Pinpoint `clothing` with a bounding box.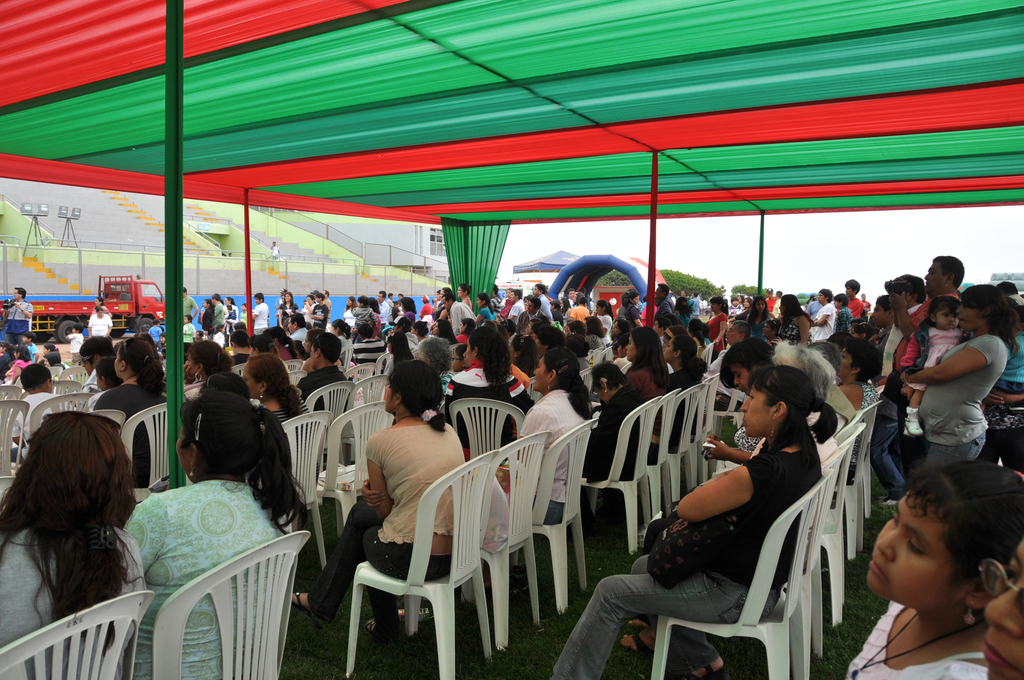
box(806, 302, 833, 343).
